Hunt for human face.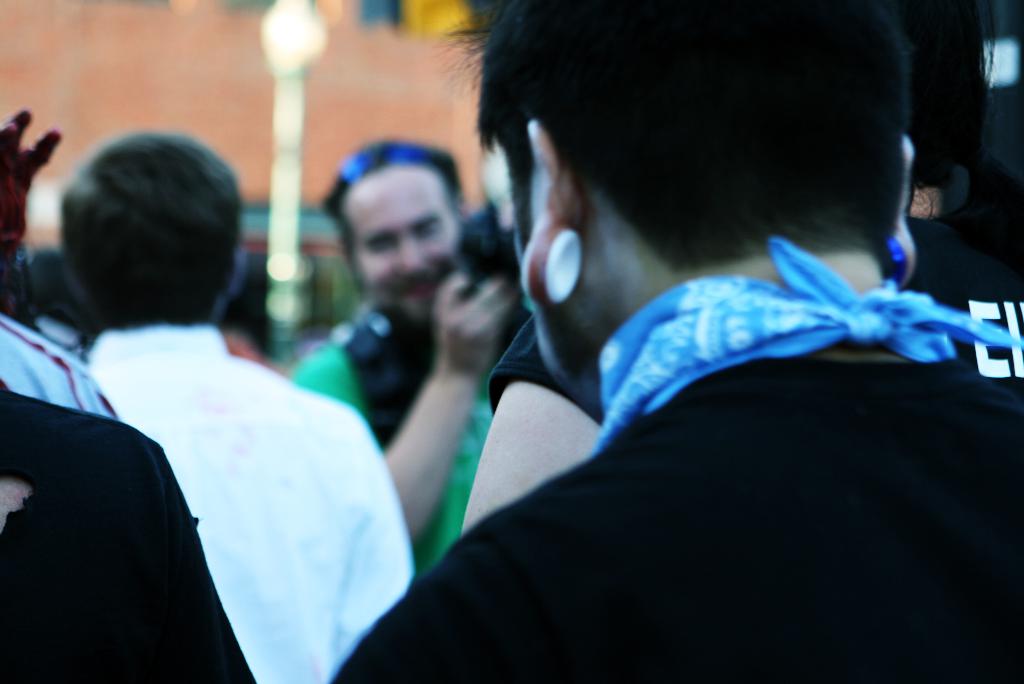
Hunted down at bbox=[339, 167, 461, 336].
